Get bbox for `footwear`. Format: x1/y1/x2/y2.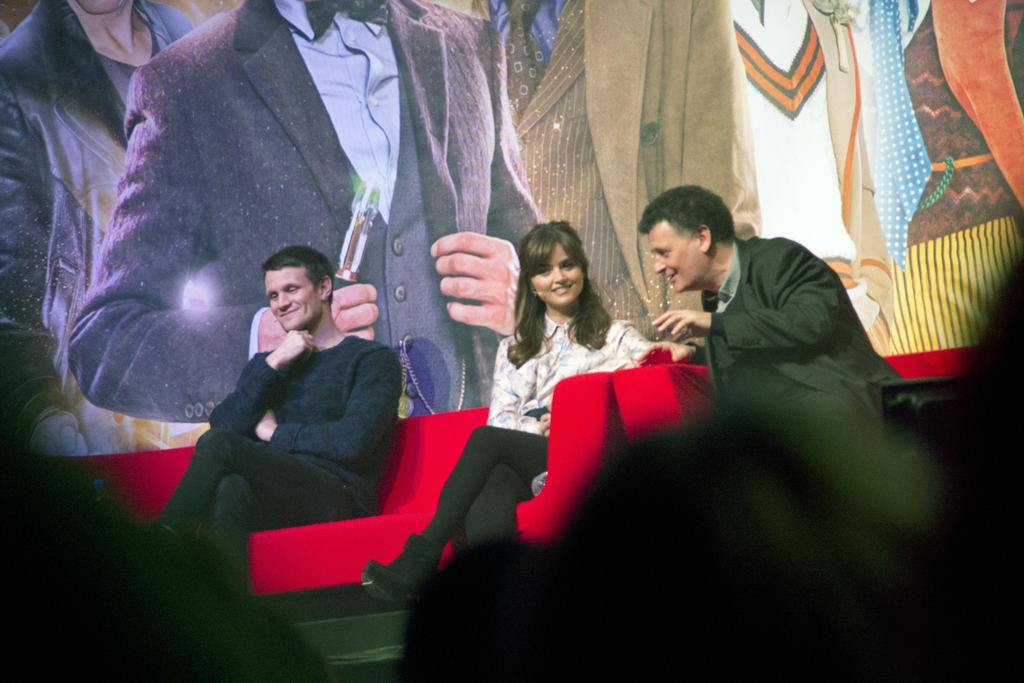
365/534/442/606.
